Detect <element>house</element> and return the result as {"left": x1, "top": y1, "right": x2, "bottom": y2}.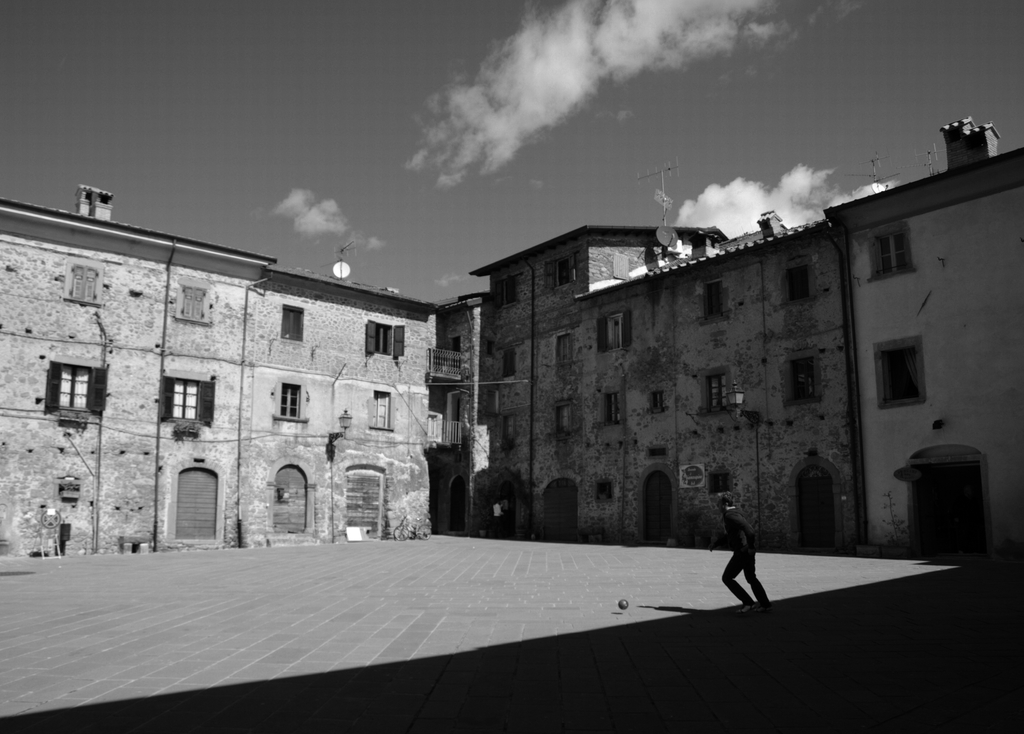
{"left": 424, "top": 299, "right": 492, "bottom": 531}.
